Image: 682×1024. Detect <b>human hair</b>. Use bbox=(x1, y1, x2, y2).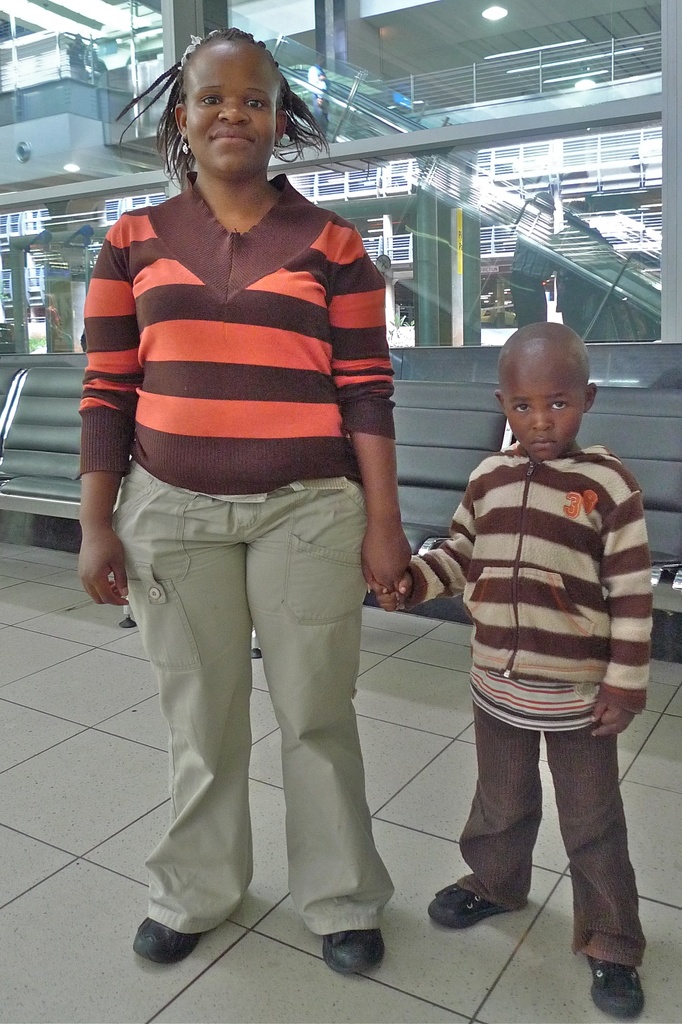
bbox=(166, 31, 294, 168).
